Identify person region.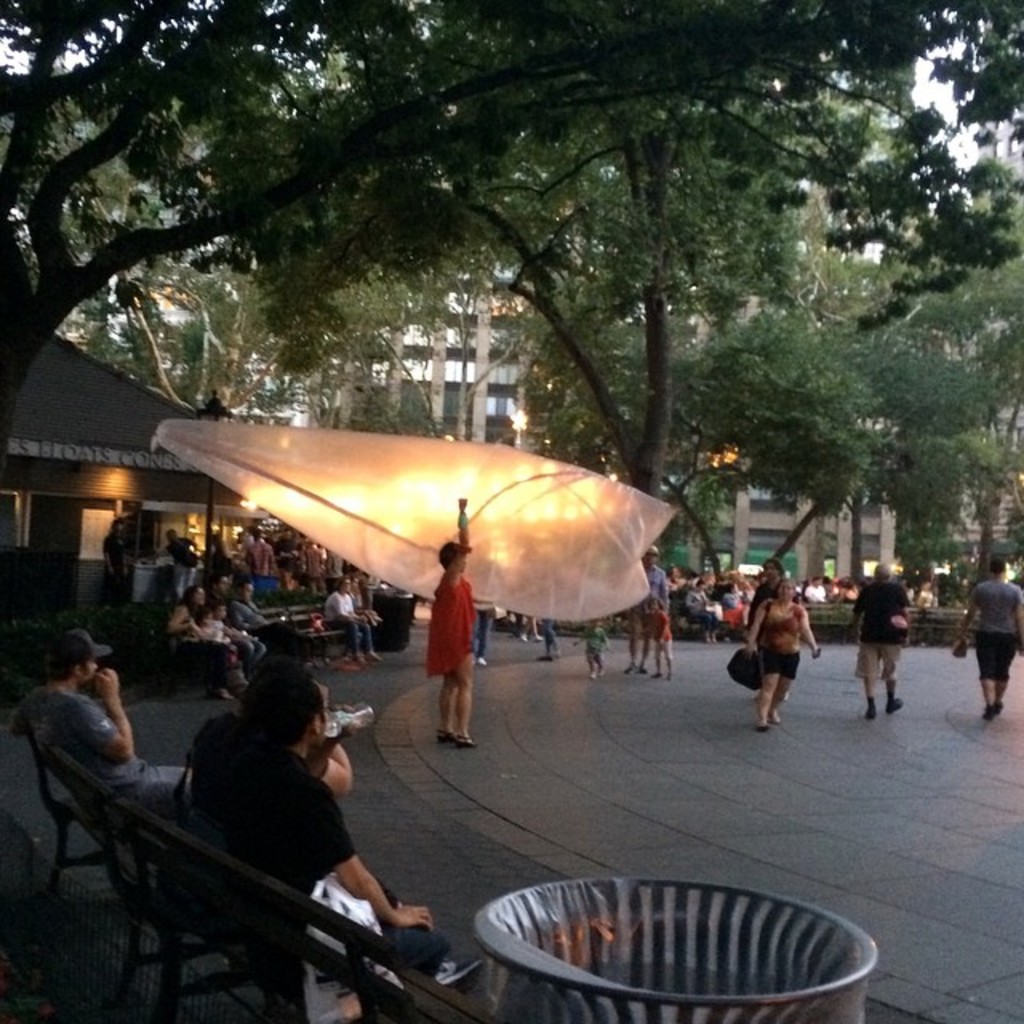
Region: 242/523/280/592.
